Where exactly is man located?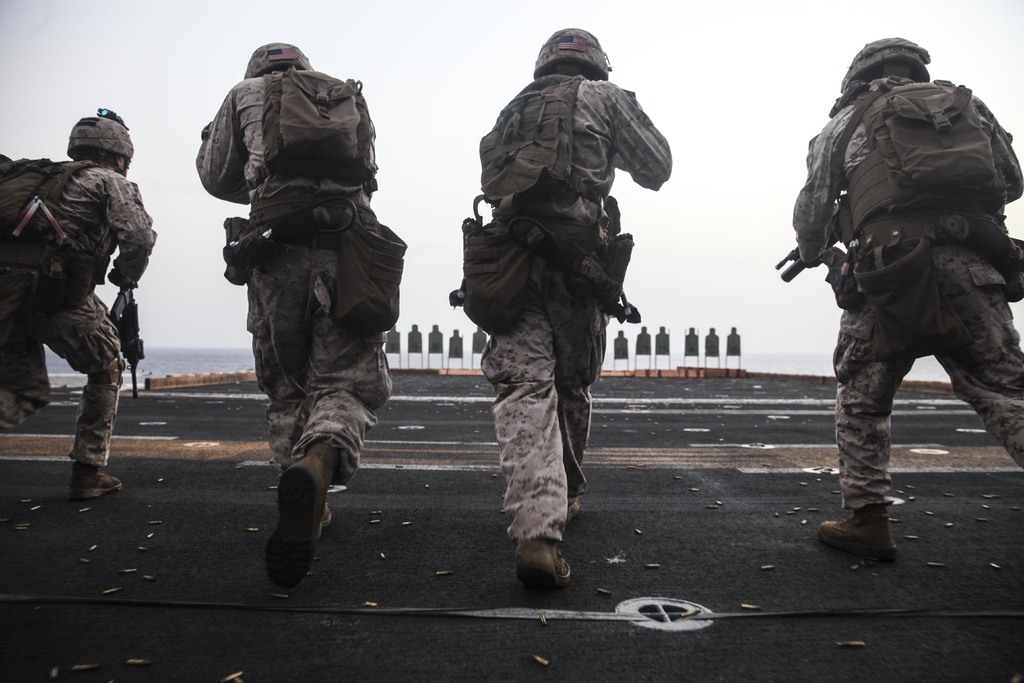
Its bounding box is detection(12, 104, 157, 505).
